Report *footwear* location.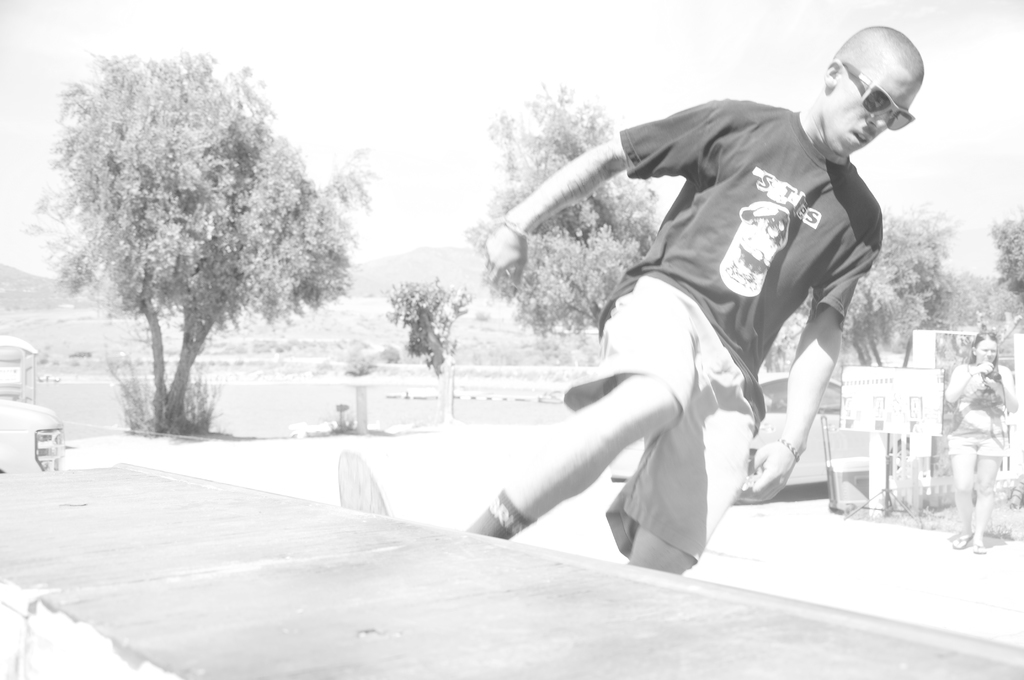
Report: 950 534 974 551.
